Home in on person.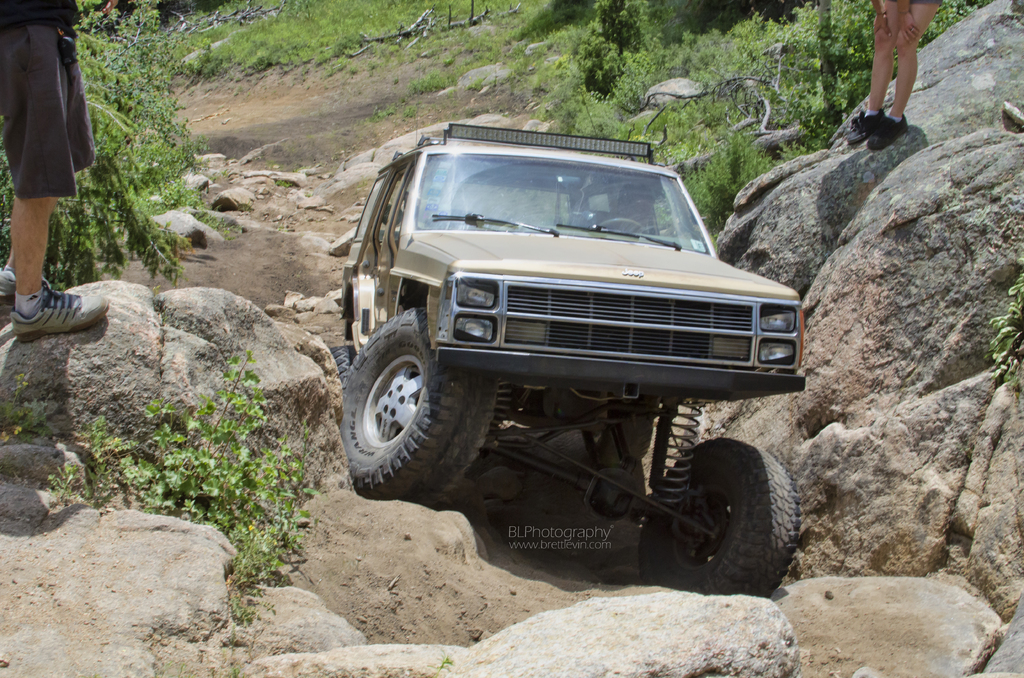
Homed in at l=0, t=0, r=114, b=346.
